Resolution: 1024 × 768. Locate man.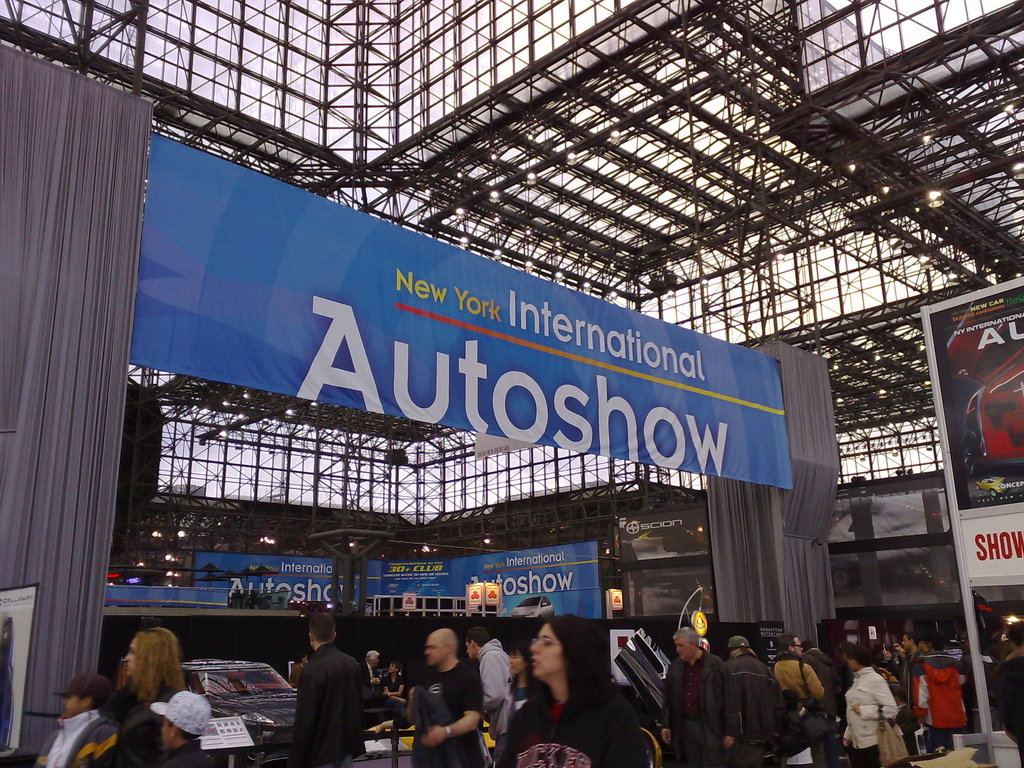
<box>471,623,513,748</box>.
